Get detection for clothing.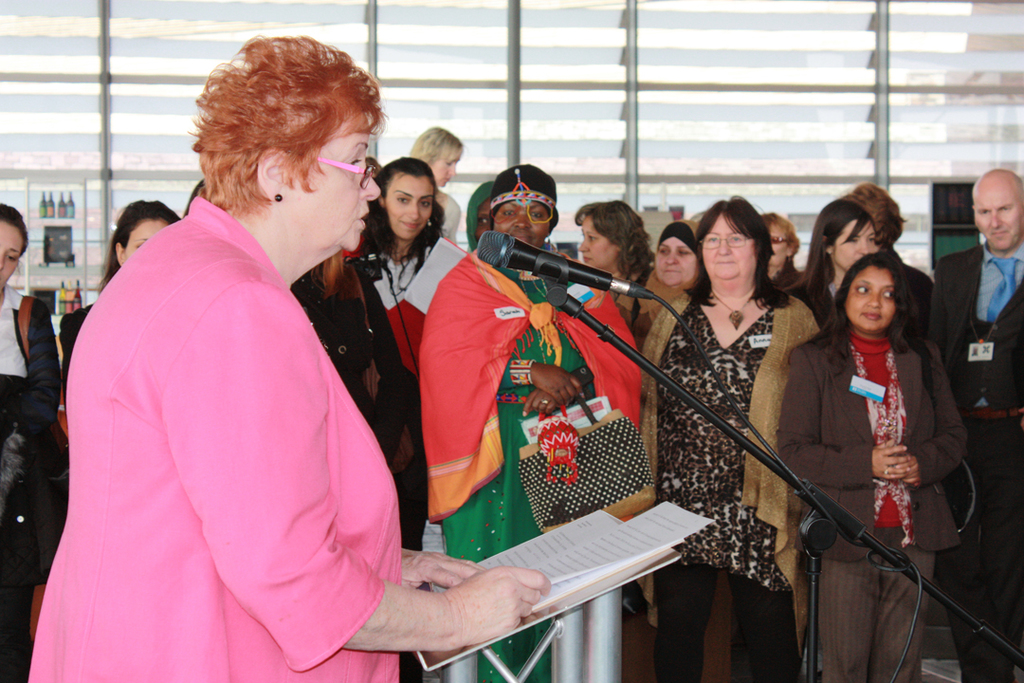
Detection: (781,328,970,682).
